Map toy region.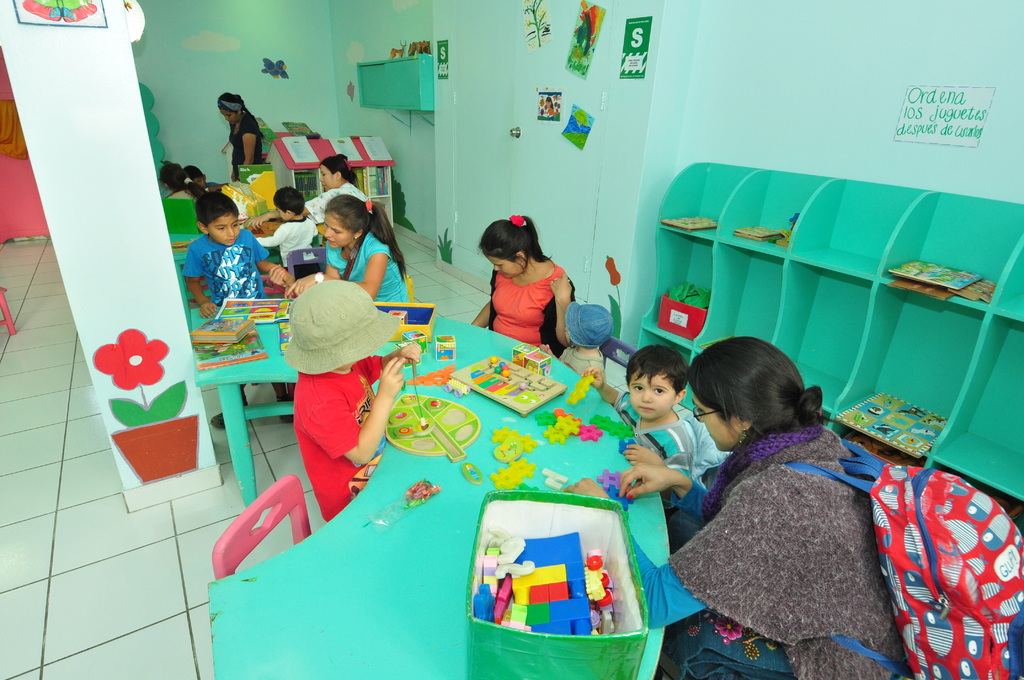
Mapped to region(584, 549, 614, 606).
